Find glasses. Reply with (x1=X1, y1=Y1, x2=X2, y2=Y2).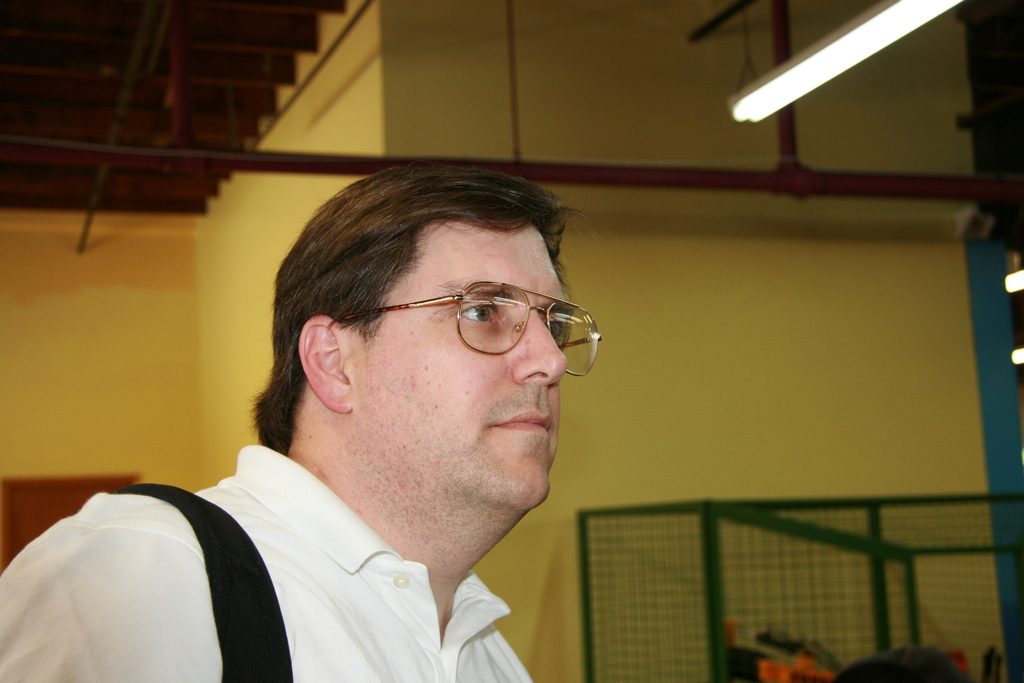
(x1=343, y1=276, x2=600, y2=365).
